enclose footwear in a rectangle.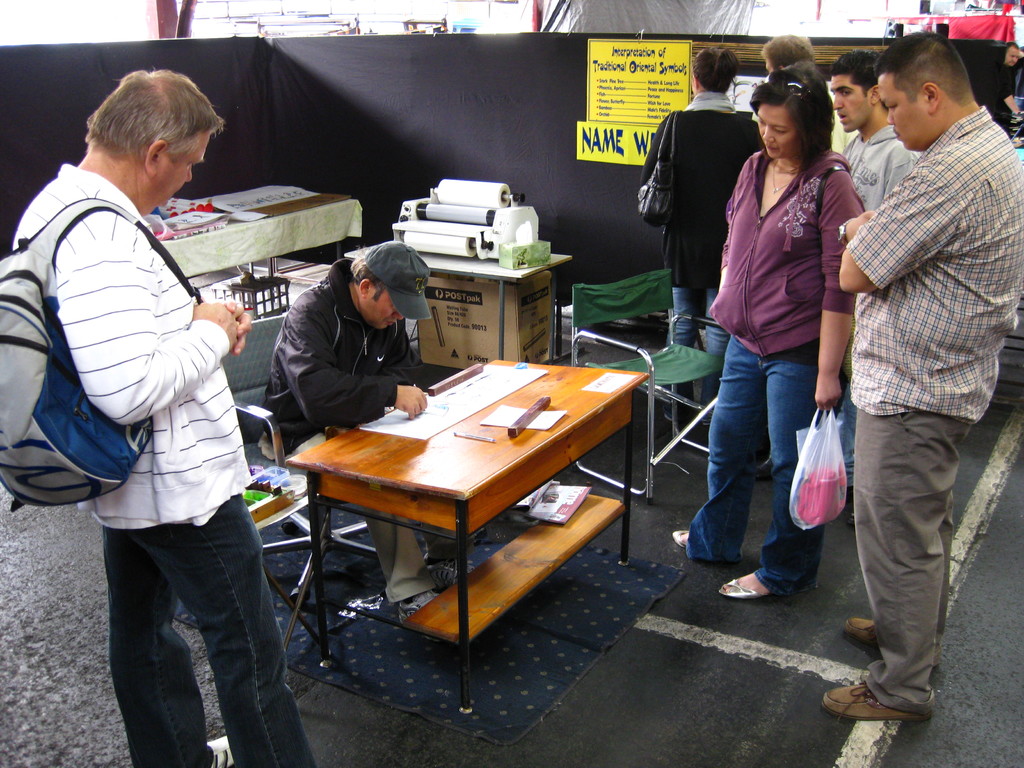
bbox=[209, 733, 239, 767].
